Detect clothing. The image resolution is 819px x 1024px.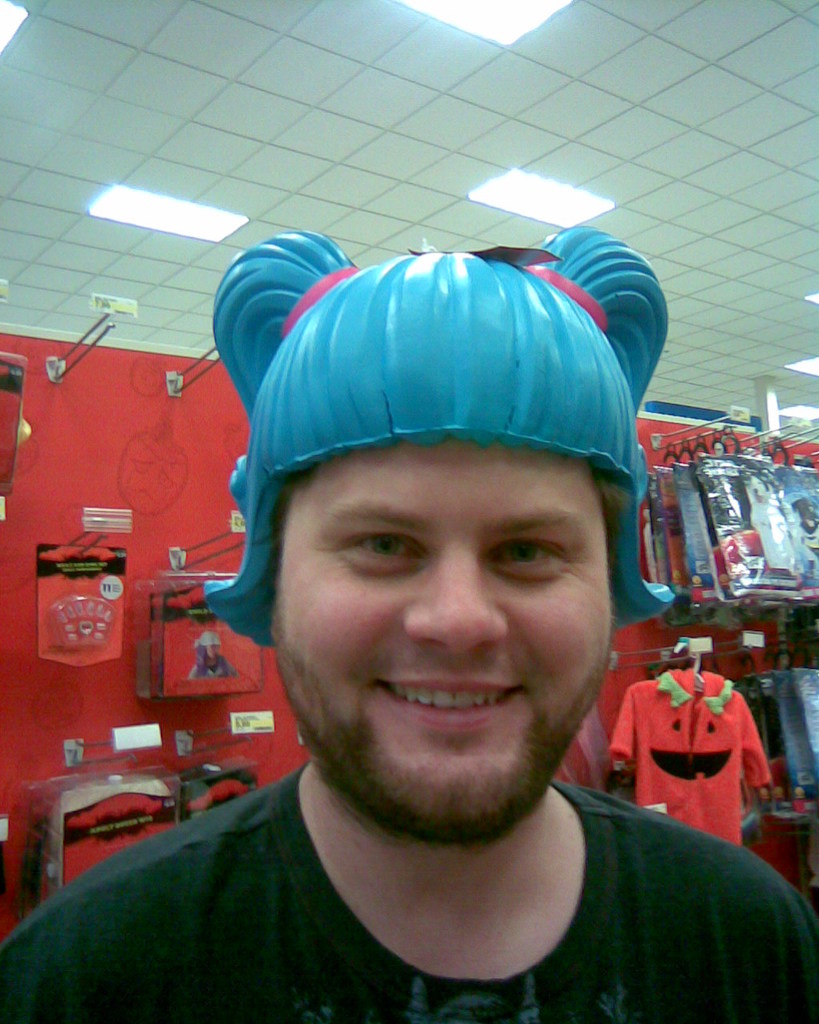
[left=601, top=669, right=773, bottom=851].
